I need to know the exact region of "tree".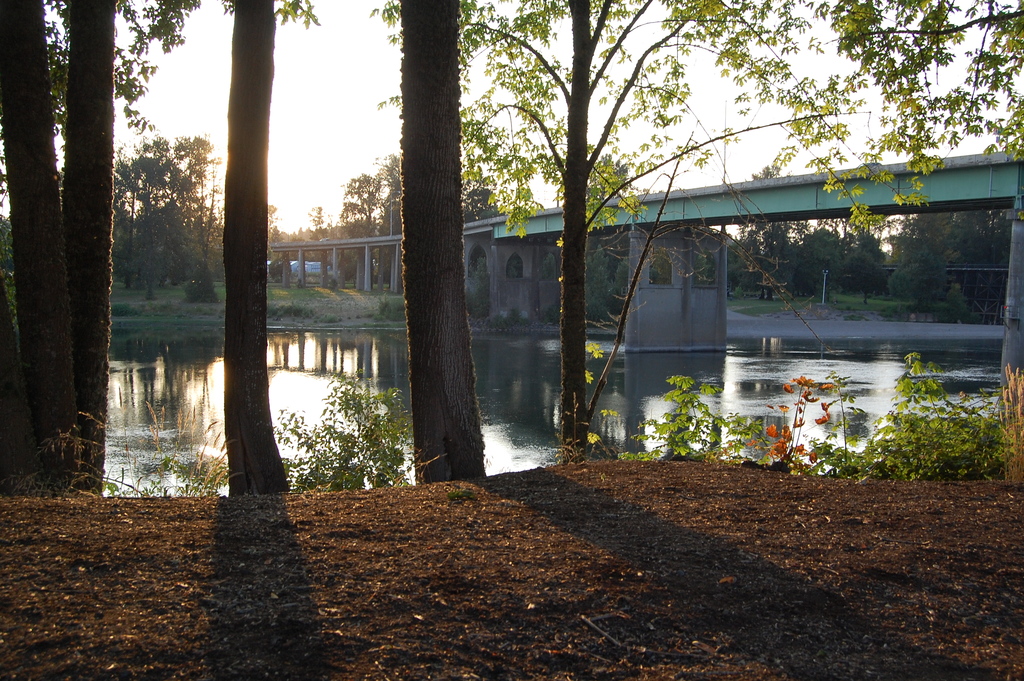
Region: pyautogui.locateOnScreen(362, 0, 872, 472).
